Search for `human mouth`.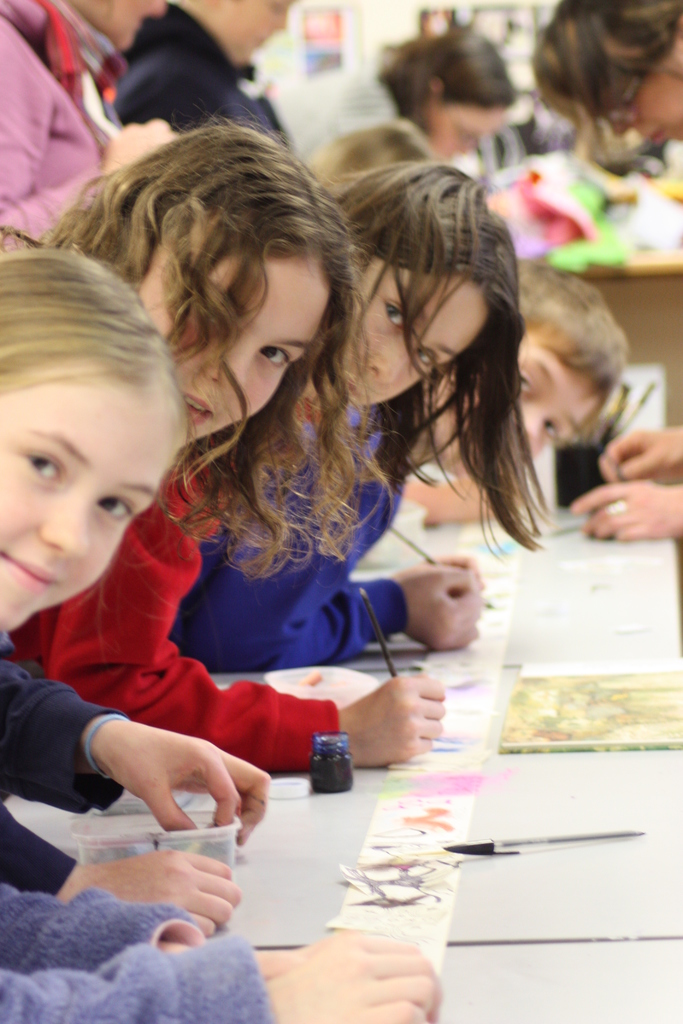
Found at pyautogui.locateOnScreen(1, 548, 63, 594).
